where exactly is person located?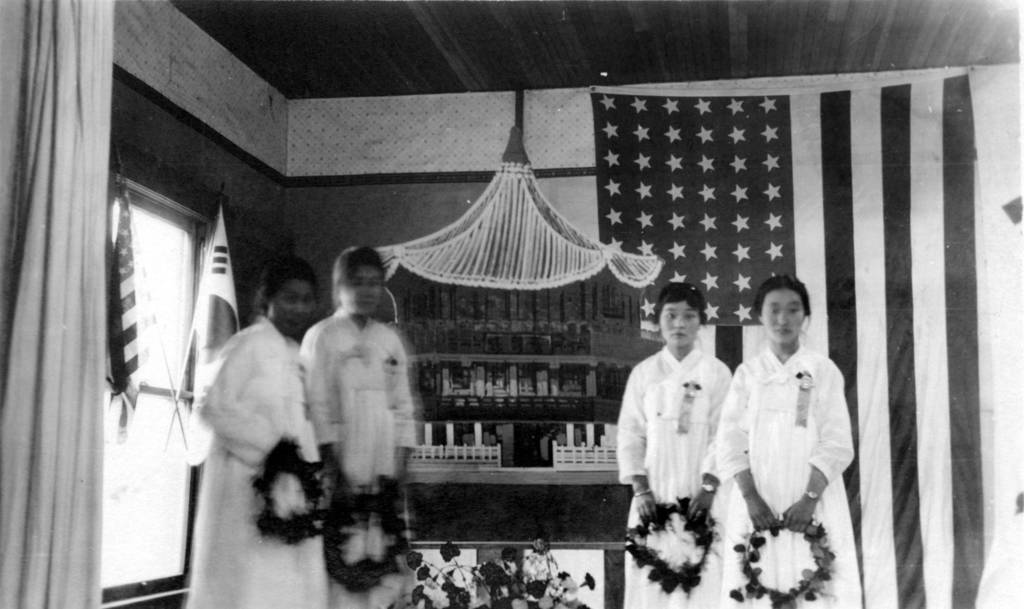
Its bounding box is 724,268,855,598.
